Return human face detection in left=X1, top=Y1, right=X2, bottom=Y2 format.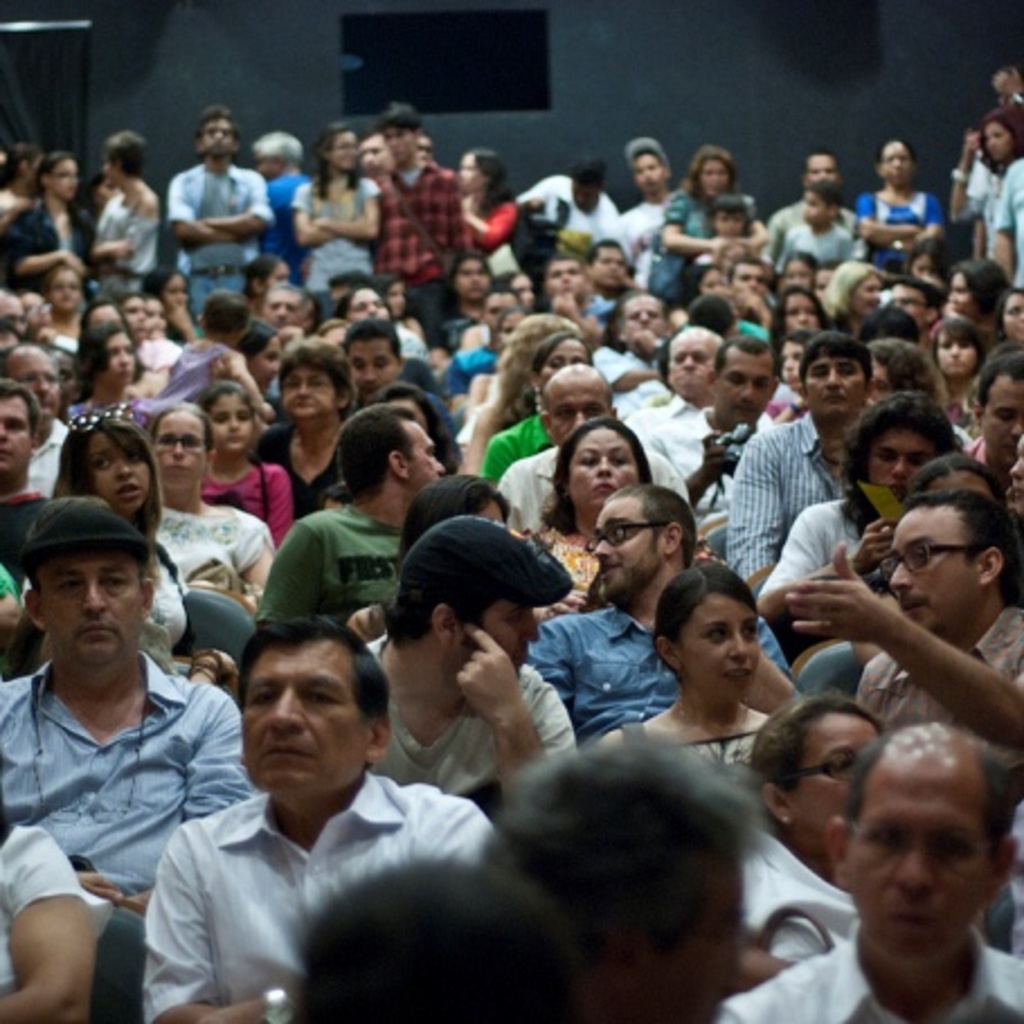
left=781, top=713, right=878, bottom=842.
